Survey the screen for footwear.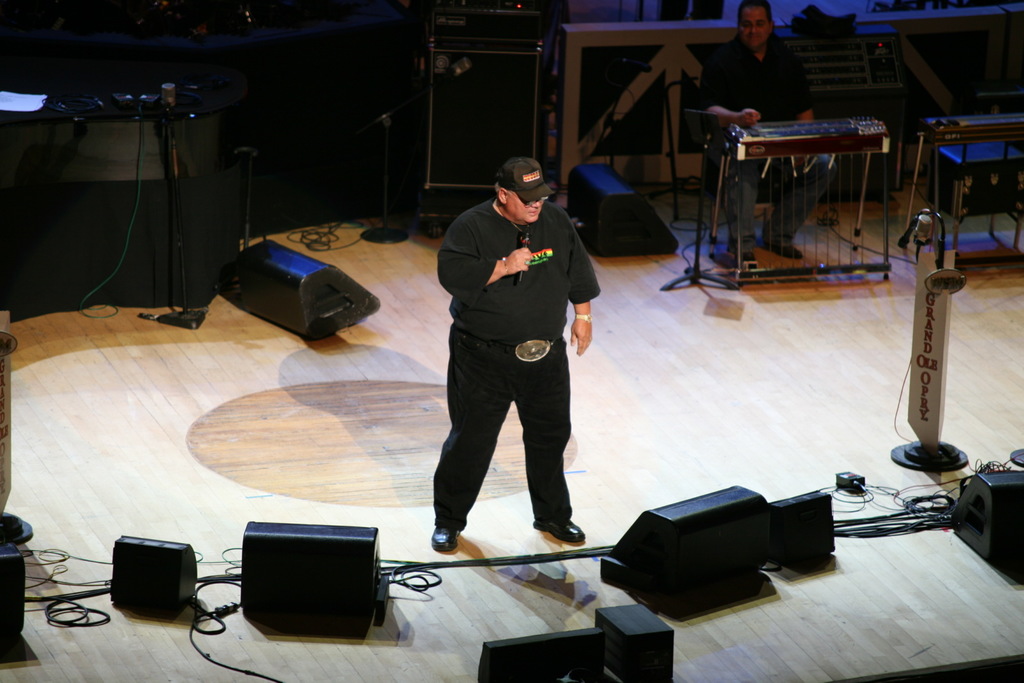
Survey found: detection(531, 520, 584, 545).
